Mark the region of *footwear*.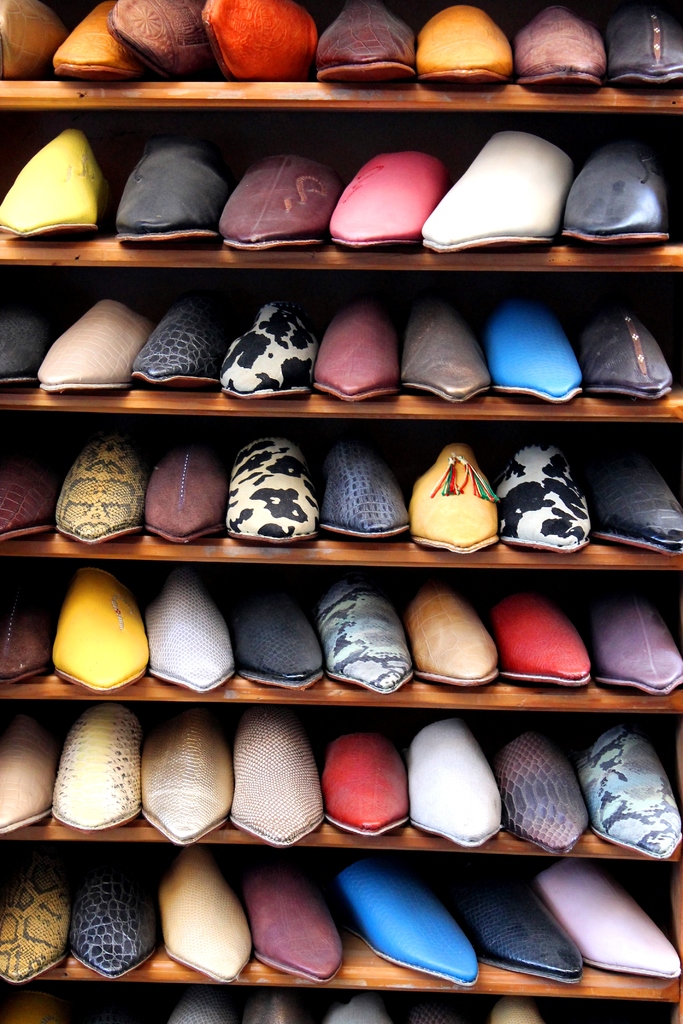
Region: box(147, 590, 231, 700).
